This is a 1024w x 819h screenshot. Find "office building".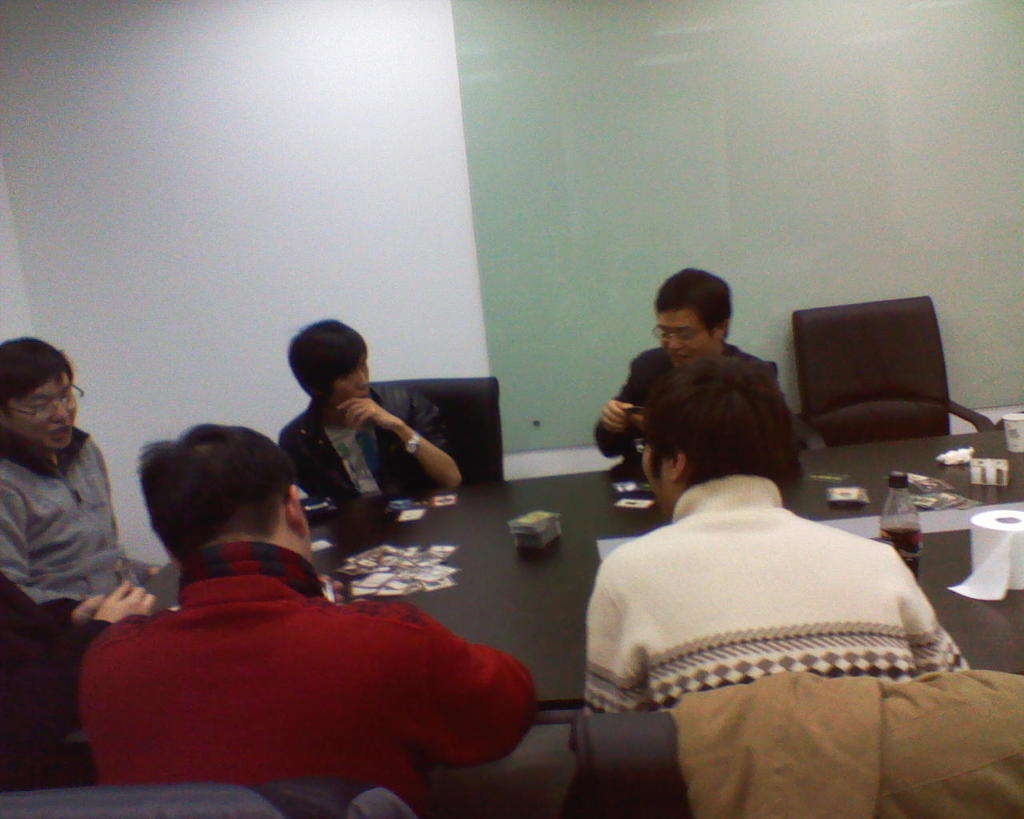
Bounding box: bbox=[10, 46, 1023, 818].
